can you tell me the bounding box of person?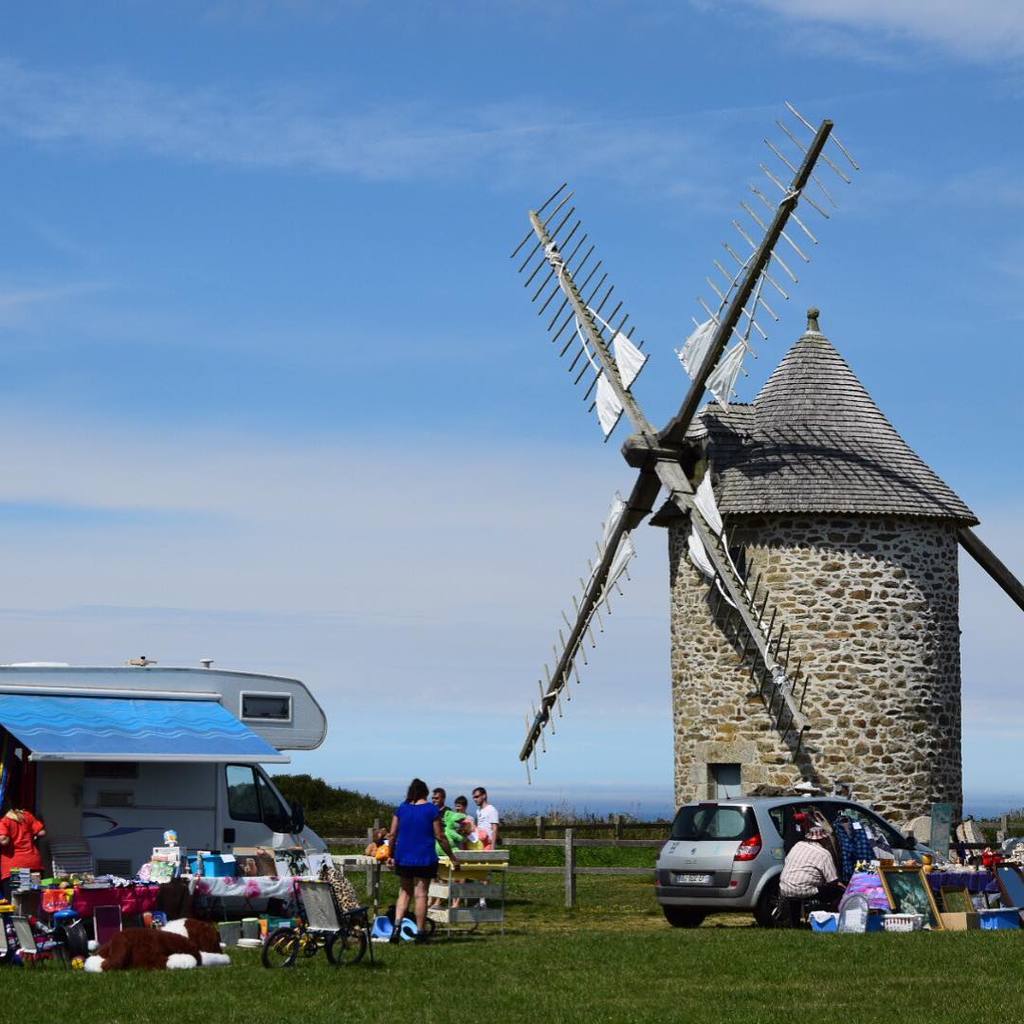
rect(384, 776, 454, 937).
